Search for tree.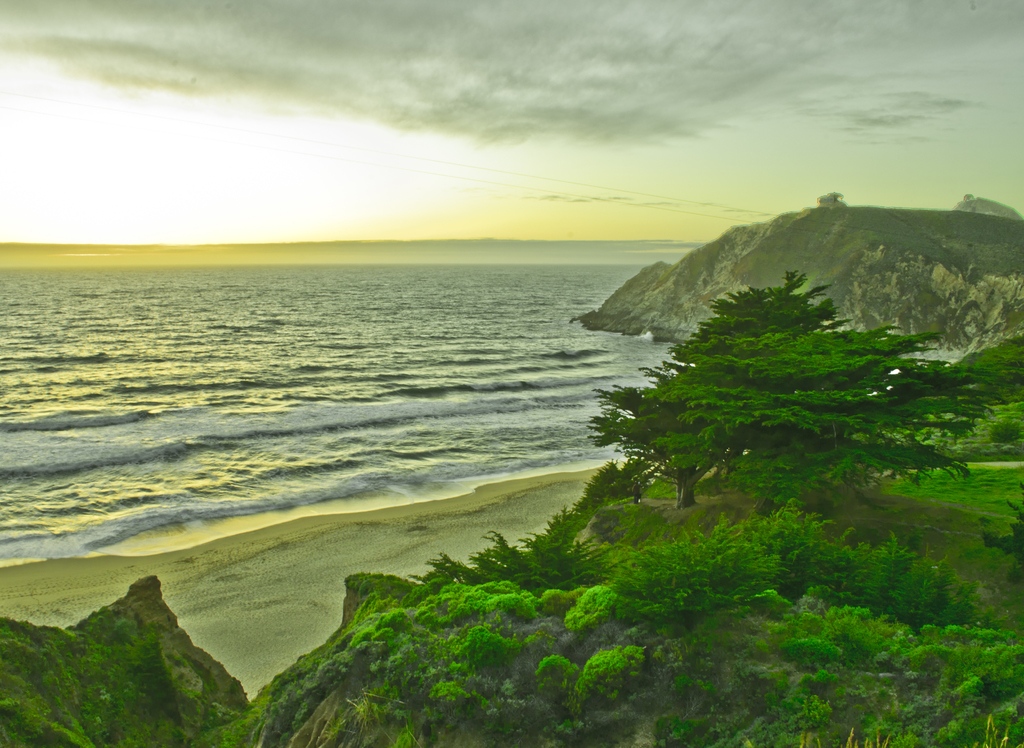
Found at rect(593, 263, 1001, 501).
